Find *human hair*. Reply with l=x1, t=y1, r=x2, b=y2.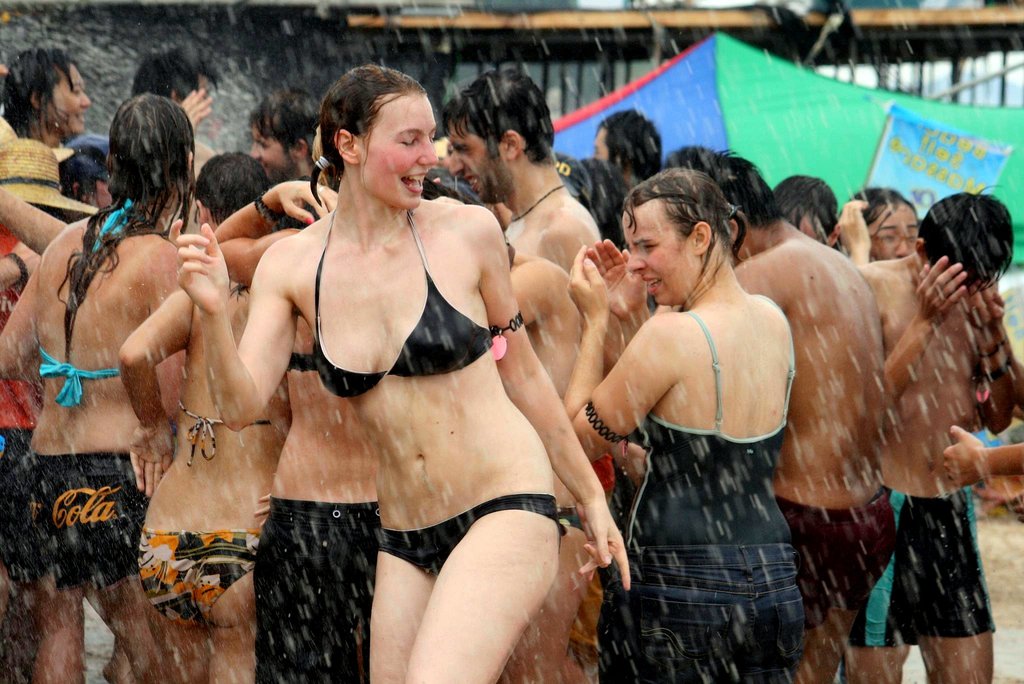
l=691, t=147, r=786, b=229.
